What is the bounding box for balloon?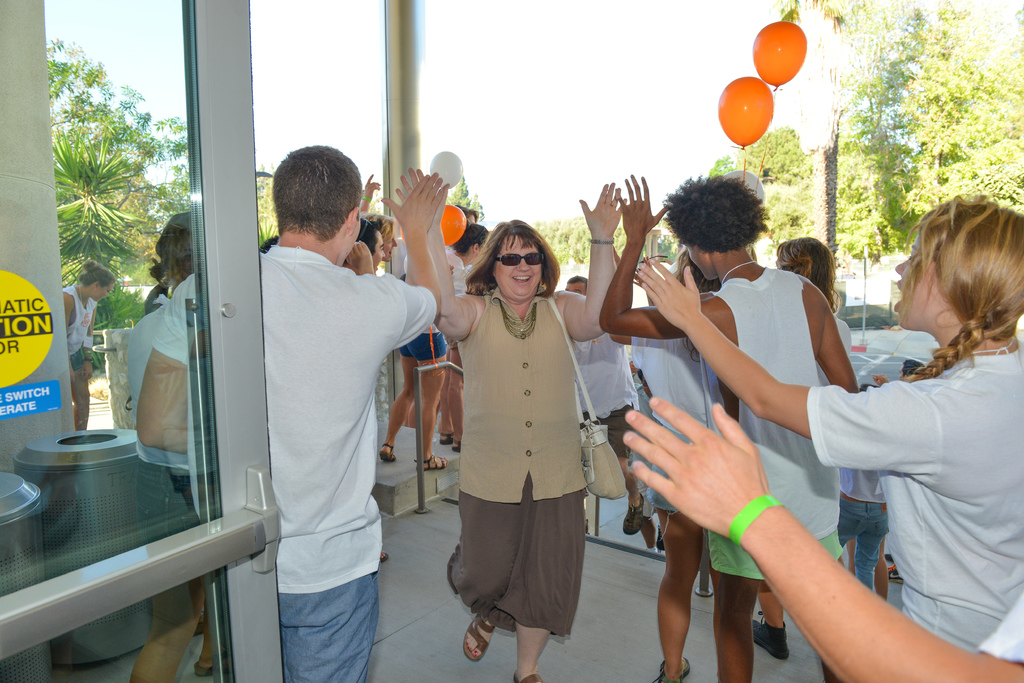
[438, 203, 465, 246].
